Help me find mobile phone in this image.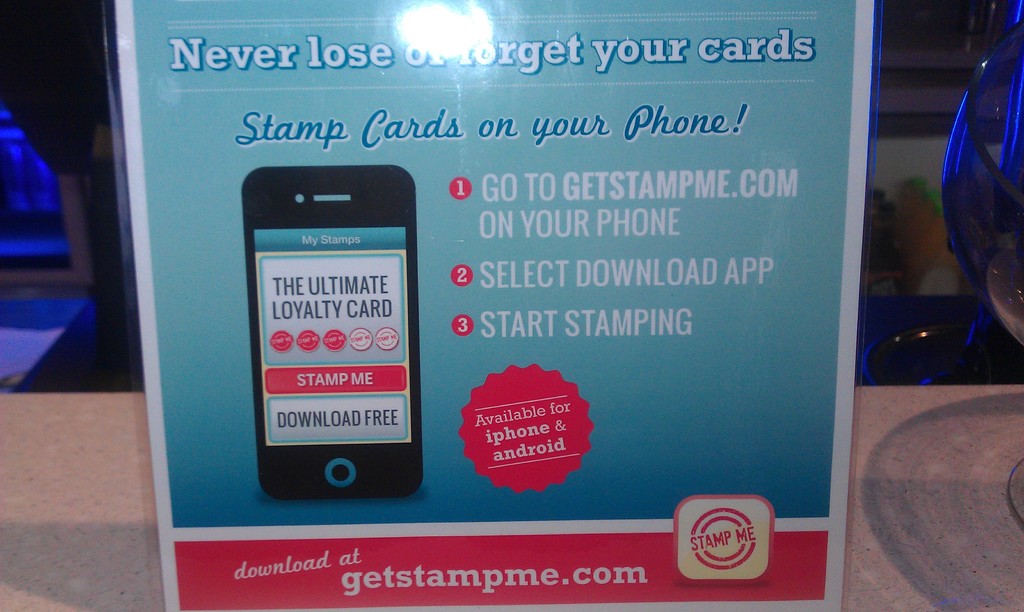
Found it: 232 160 413 524.
